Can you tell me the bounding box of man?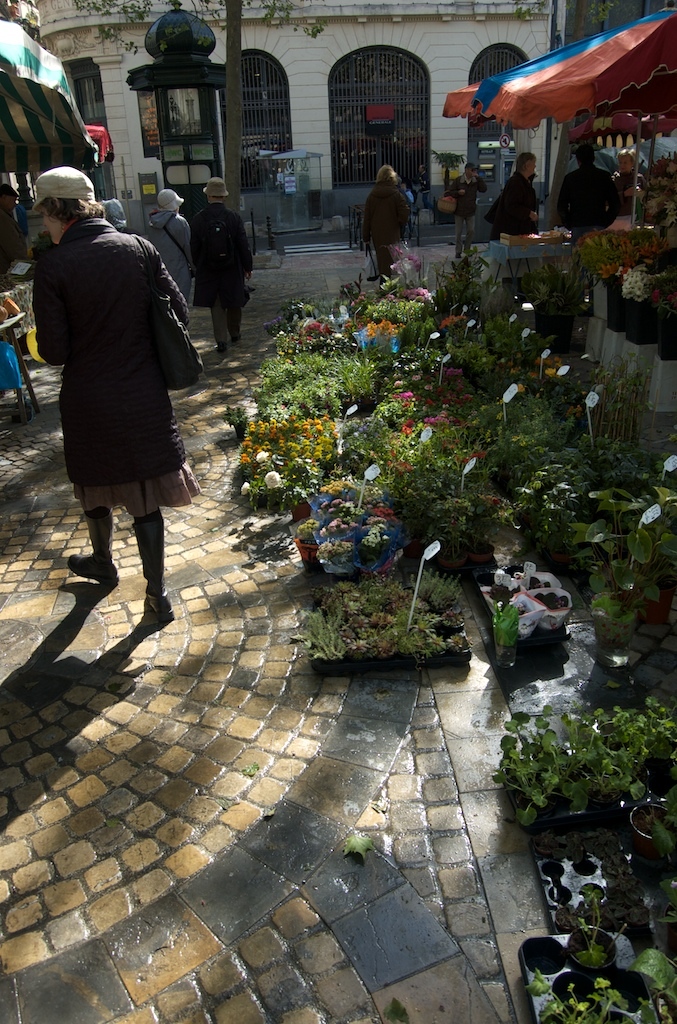
left=490, top=151, right=540, bottom=234.
